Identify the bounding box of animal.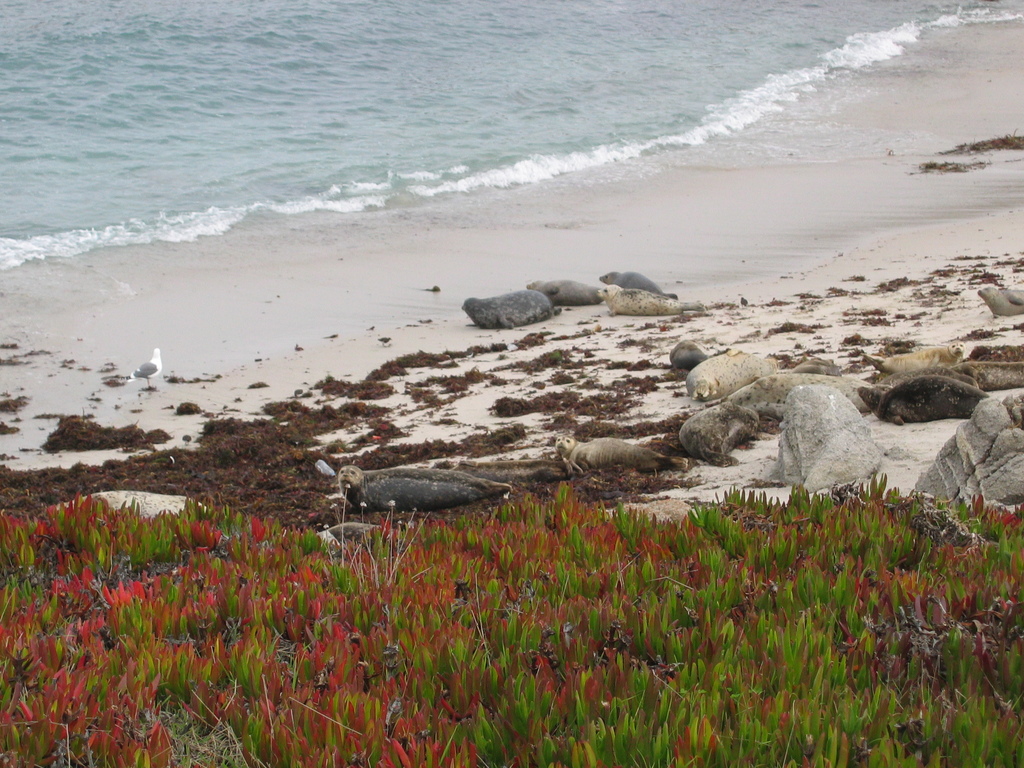
323, 460, 538, 531.
